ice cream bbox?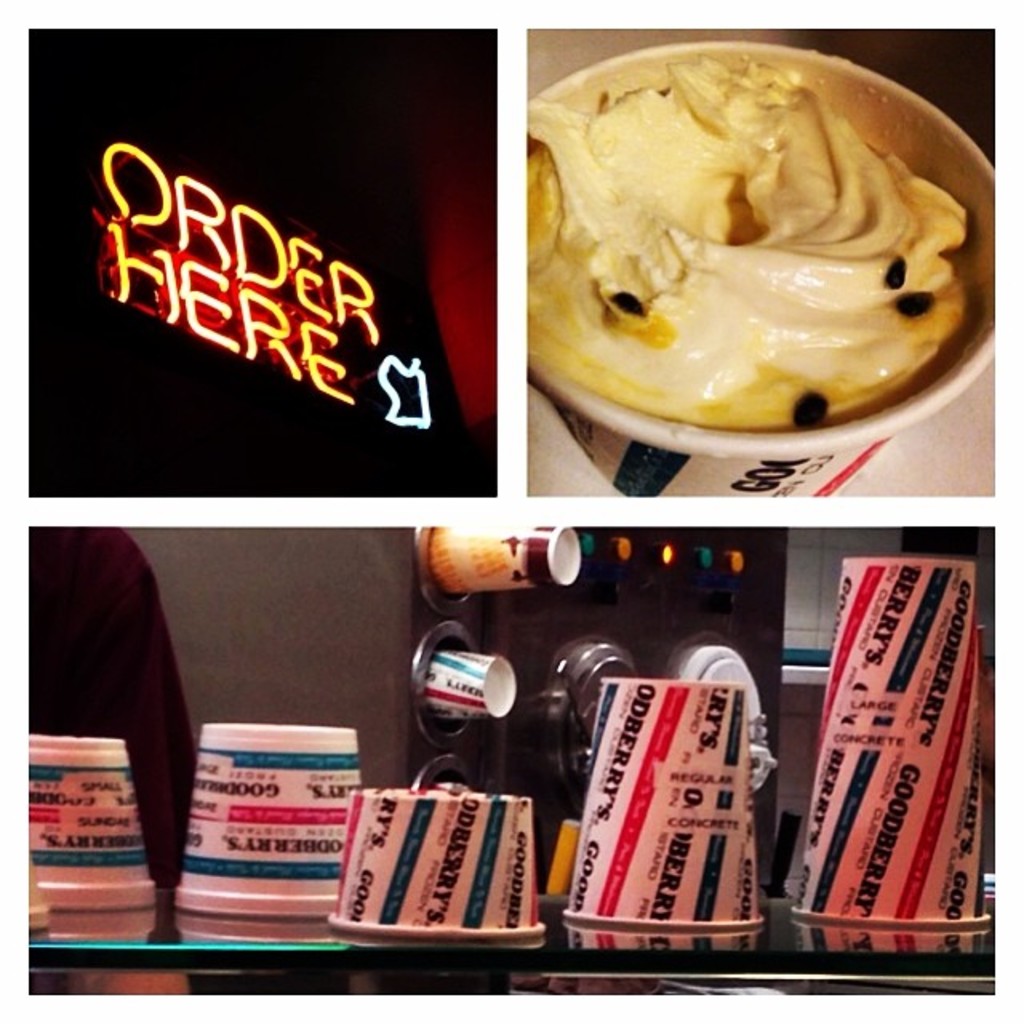
bbox=(528, 43, 958, 432)
